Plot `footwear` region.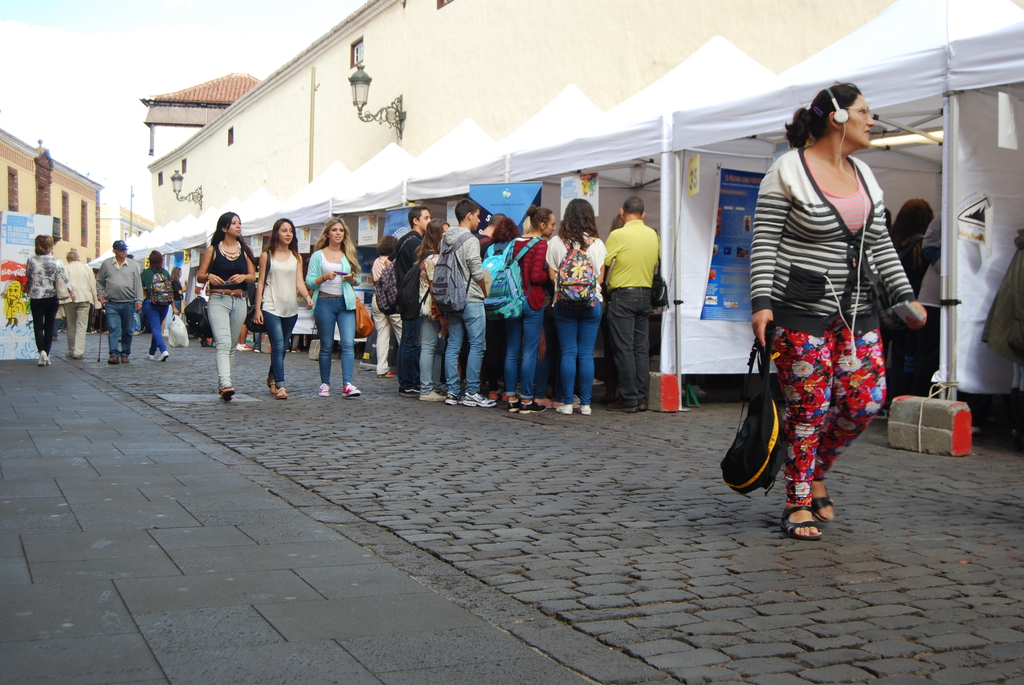
Plotted at [609,400,650,413].
